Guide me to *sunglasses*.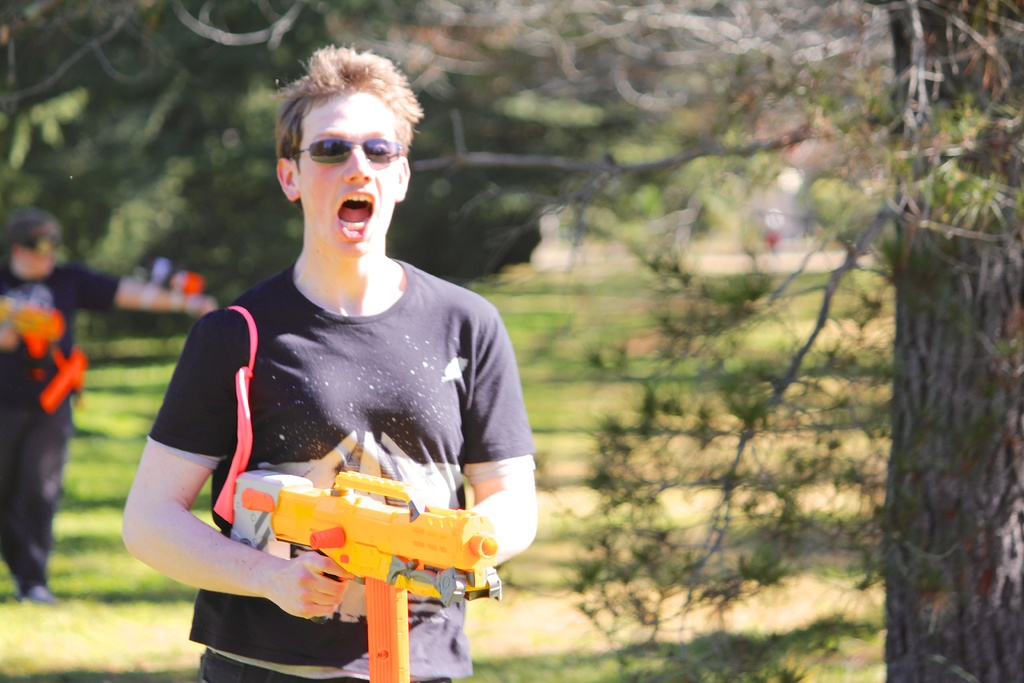
Guidance: <region>285, 124, 406, 172</region>.
